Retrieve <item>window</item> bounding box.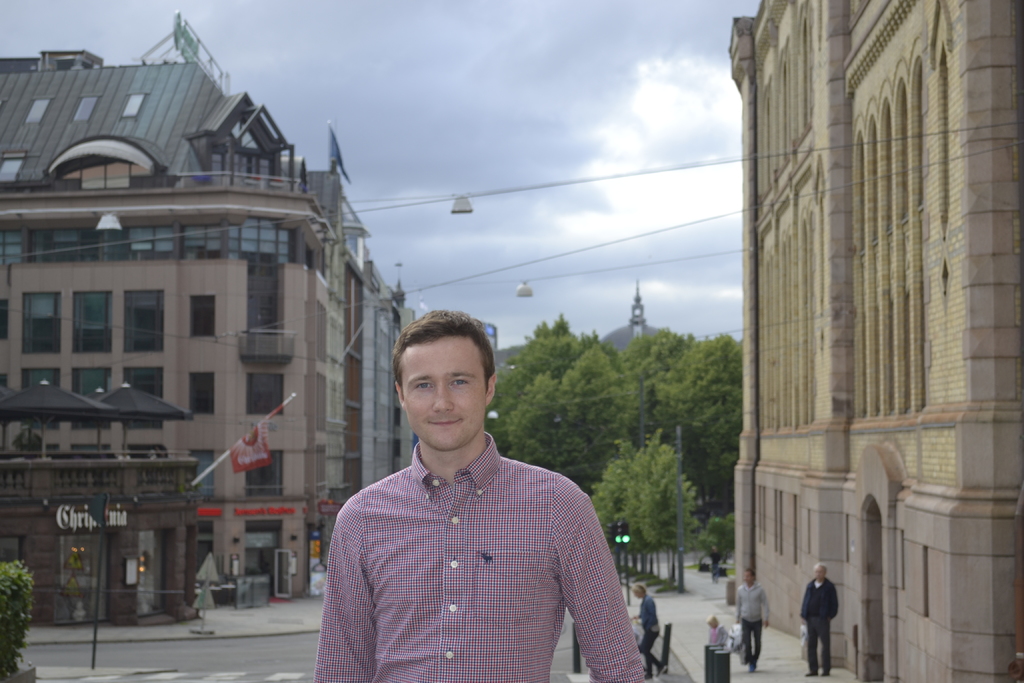
Bounding box: left=178, top=226, right=217, bottom=258.
